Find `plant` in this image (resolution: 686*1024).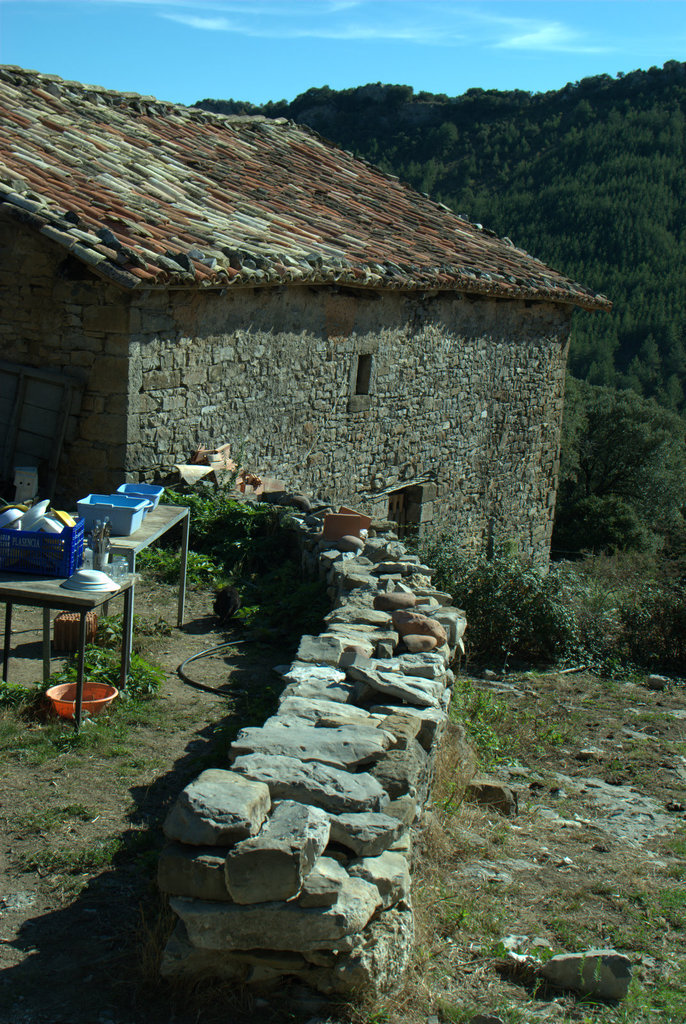
[8,834,148,865].
